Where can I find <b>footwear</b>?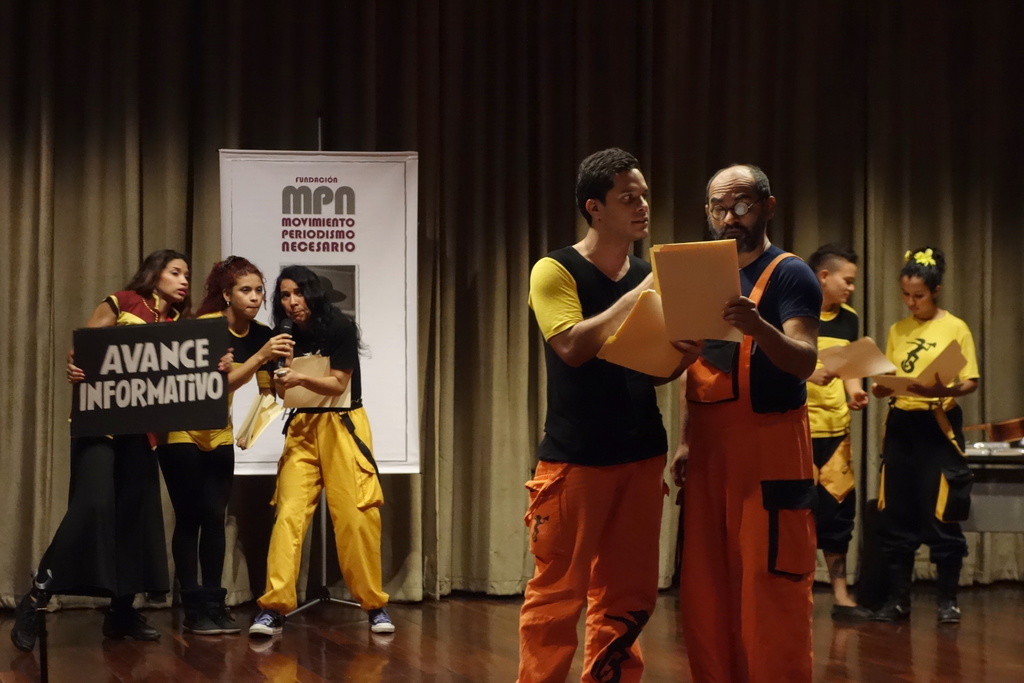
You can find it at 102/602/161/640.
